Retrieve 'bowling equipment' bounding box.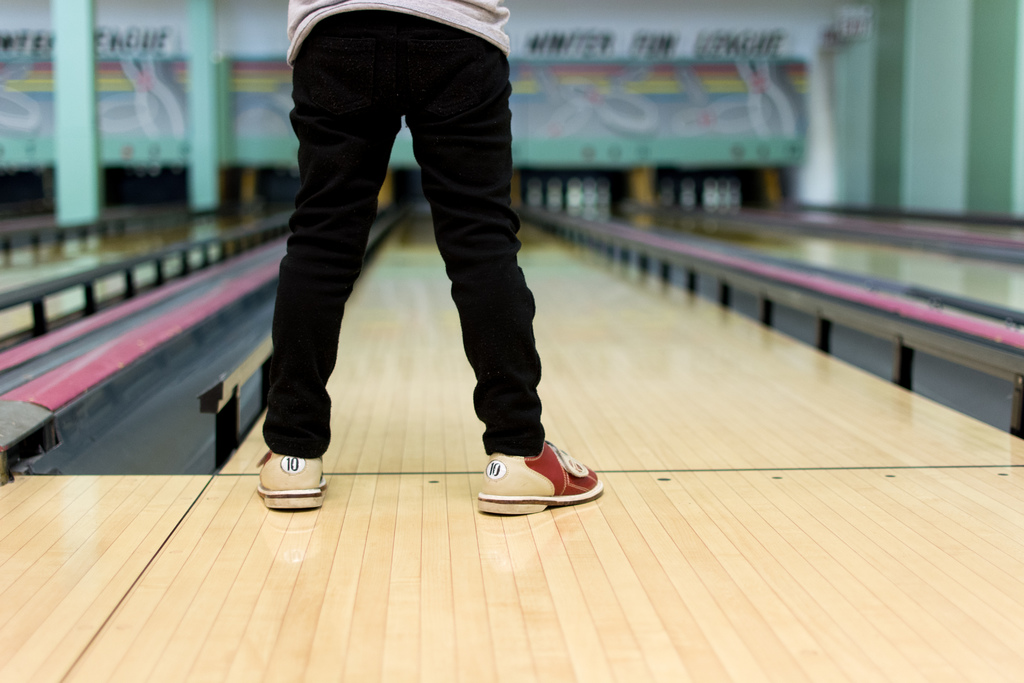
Bounding box: Rect(678, 99, 776, 139).
